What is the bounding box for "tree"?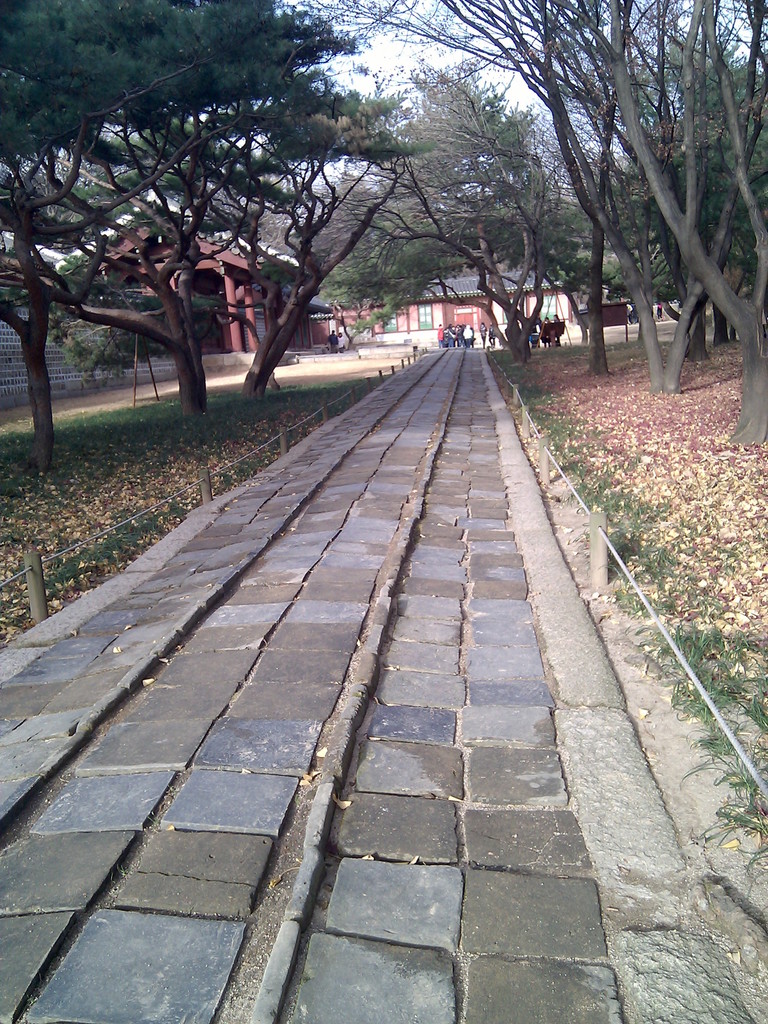
(513,61,755,300).
